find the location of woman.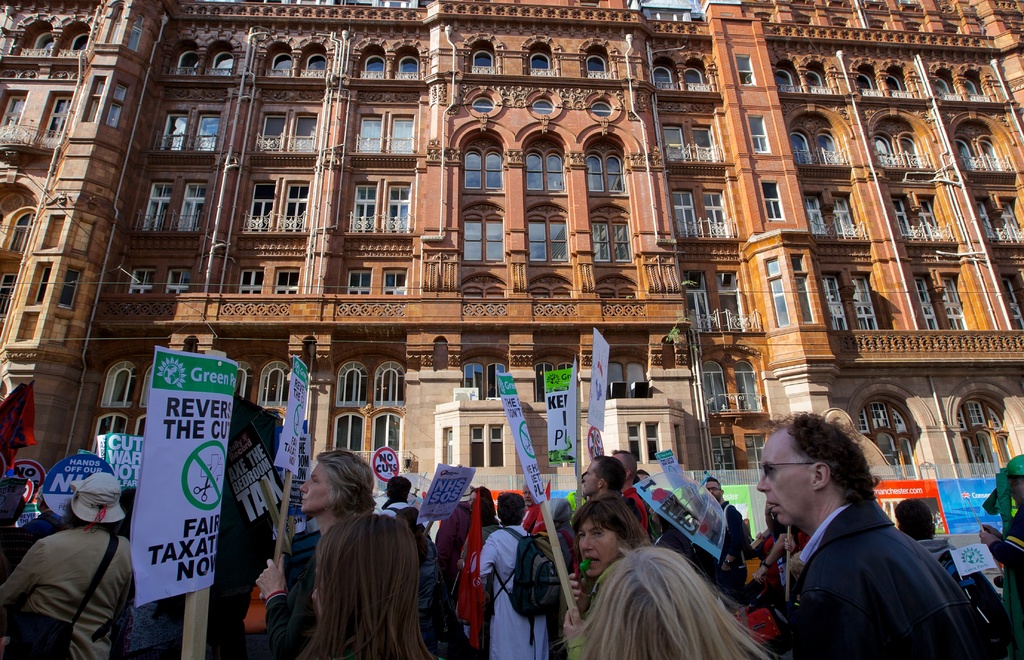
Location: 289:512:435:659.
